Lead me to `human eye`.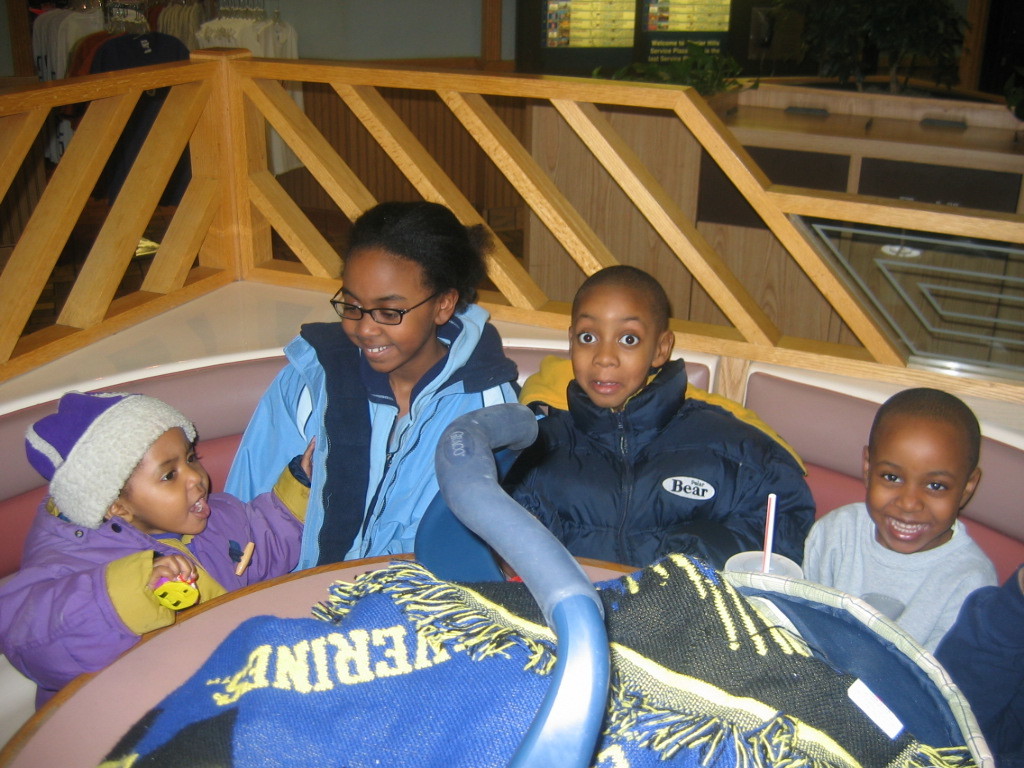
Lead to [left=338, top=298, right=358, bottom=315].
